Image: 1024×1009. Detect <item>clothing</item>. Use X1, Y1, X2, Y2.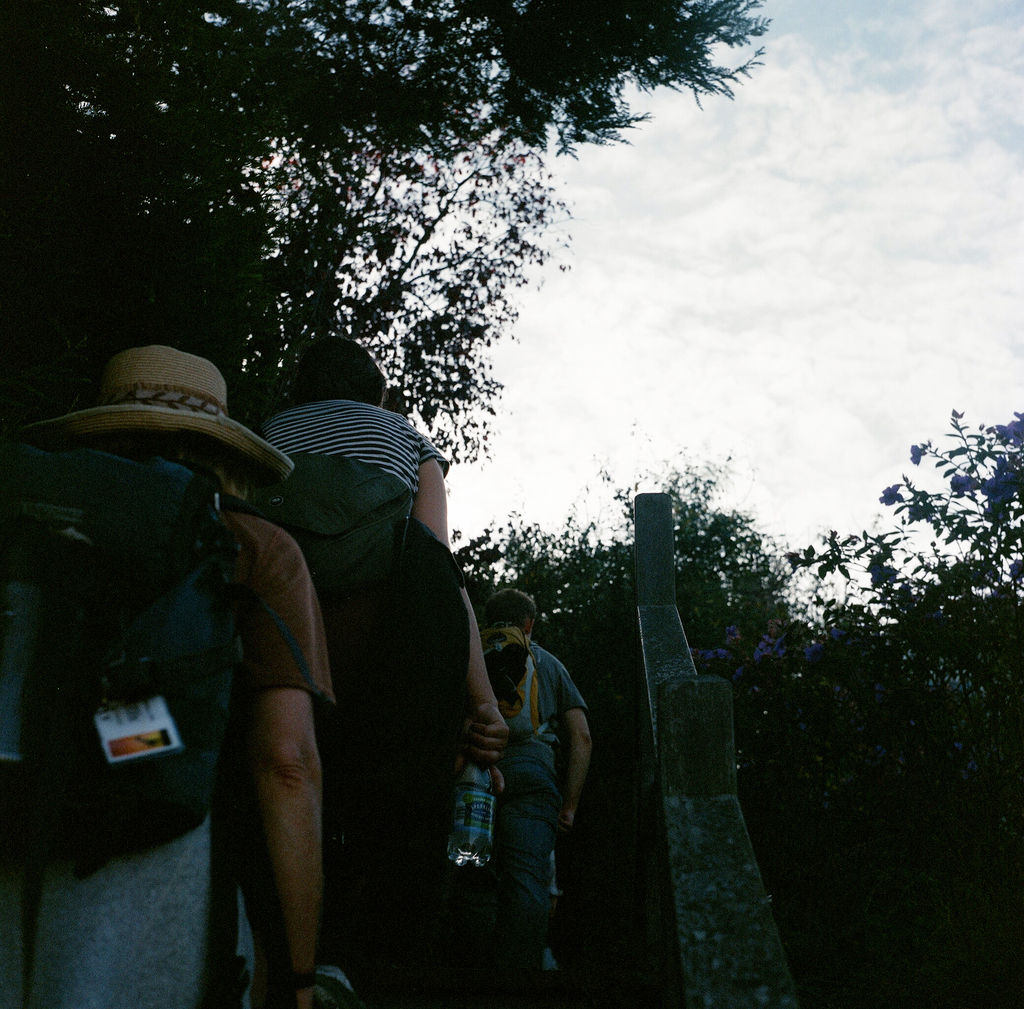
311, 514, 482, 1008.
